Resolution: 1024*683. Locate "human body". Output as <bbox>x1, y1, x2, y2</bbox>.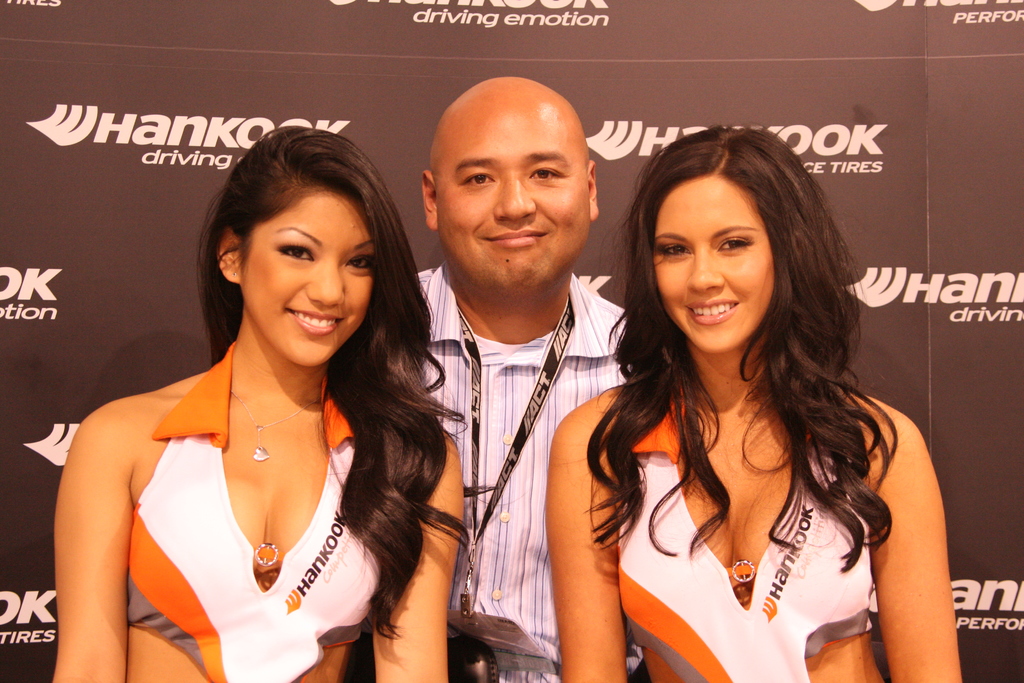
<bbox>48, 157, 442, 682</bbox>.
